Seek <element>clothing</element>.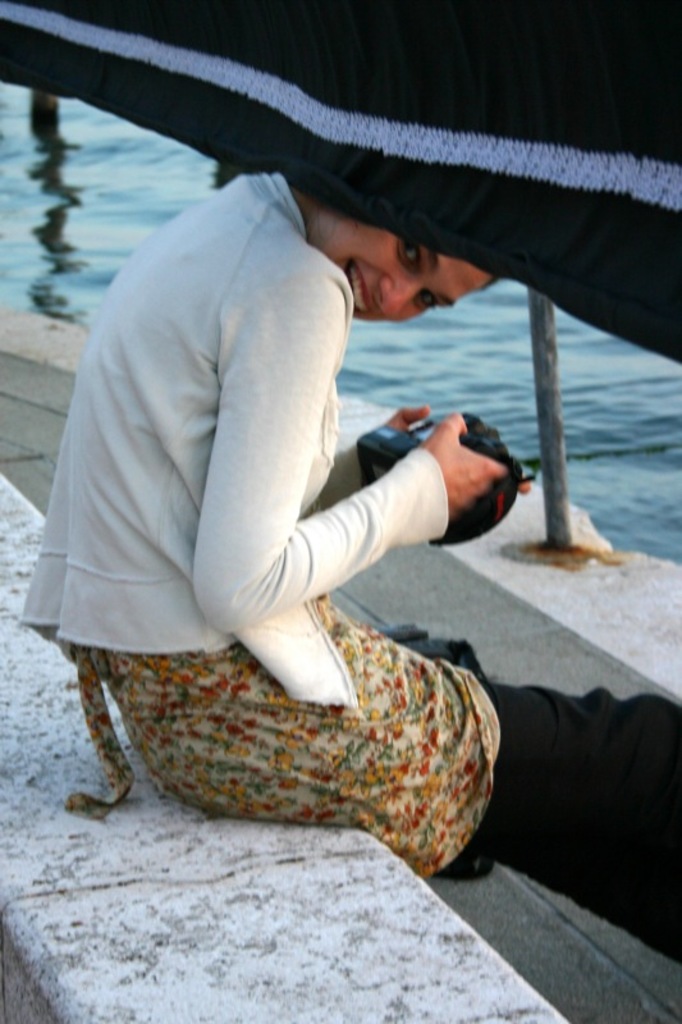
22:177:681:977.
